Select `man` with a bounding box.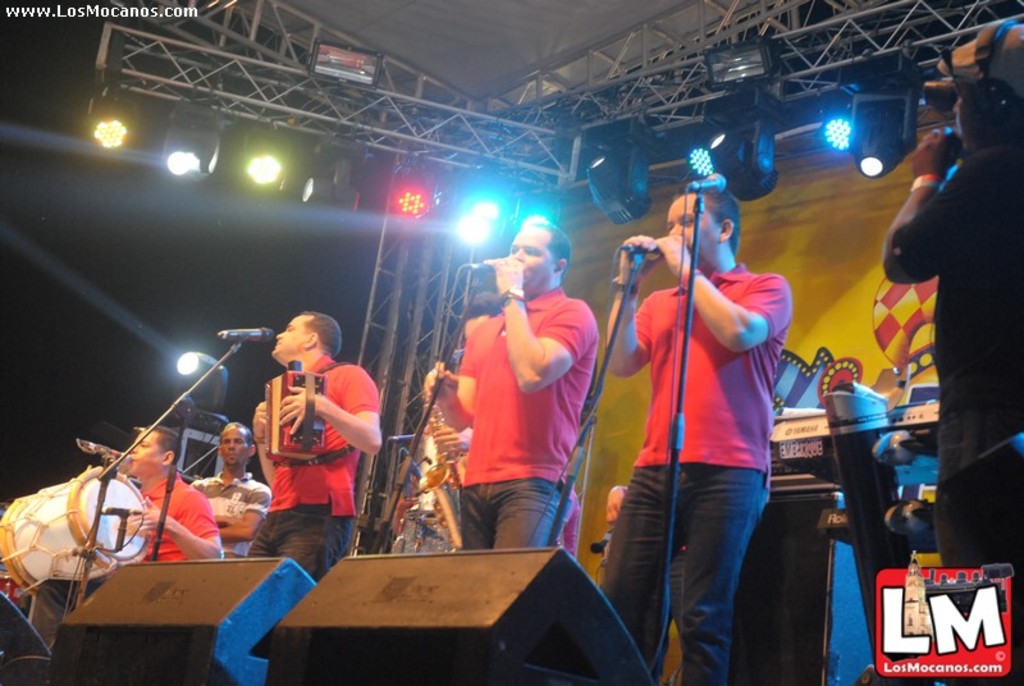
<box>184,413,273,557</box>.
